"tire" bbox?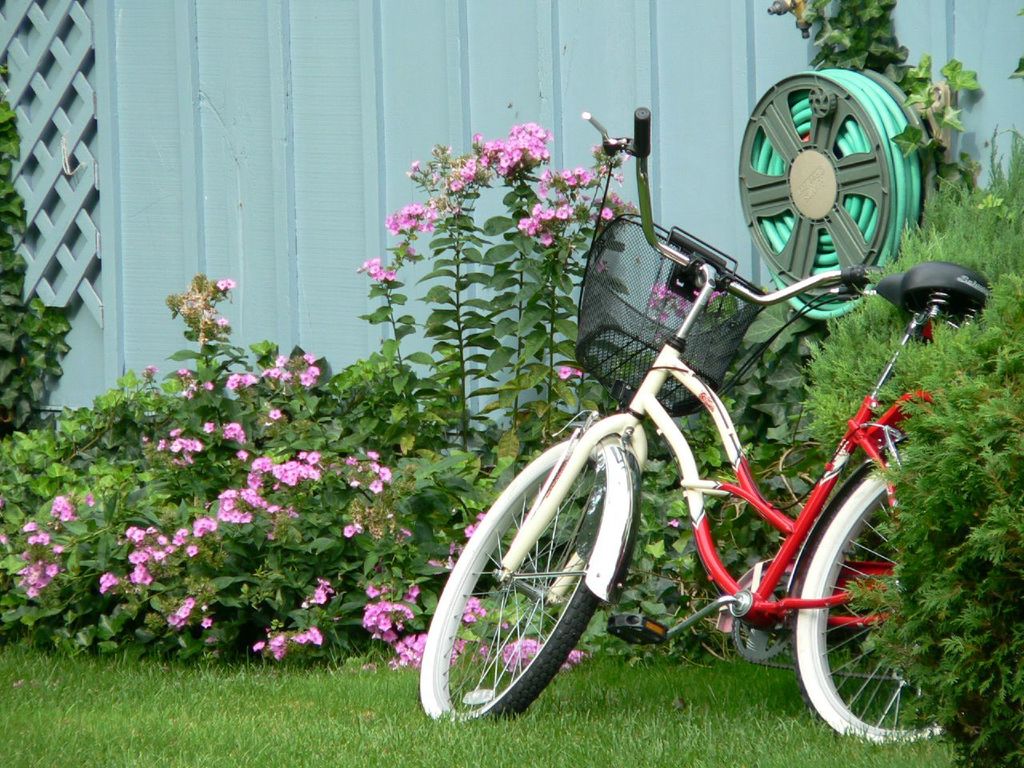
x1=782 y1=432 x2=960 y2=746
